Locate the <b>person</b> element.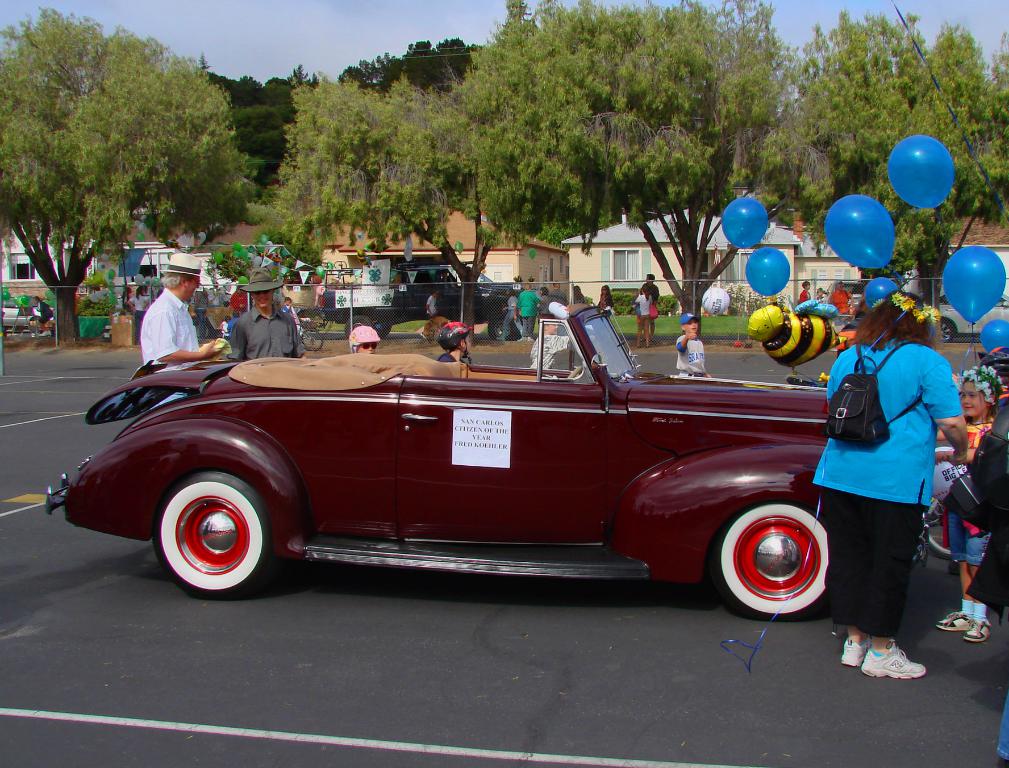
Element bbox: Rect(494, 283, 528, 341).
